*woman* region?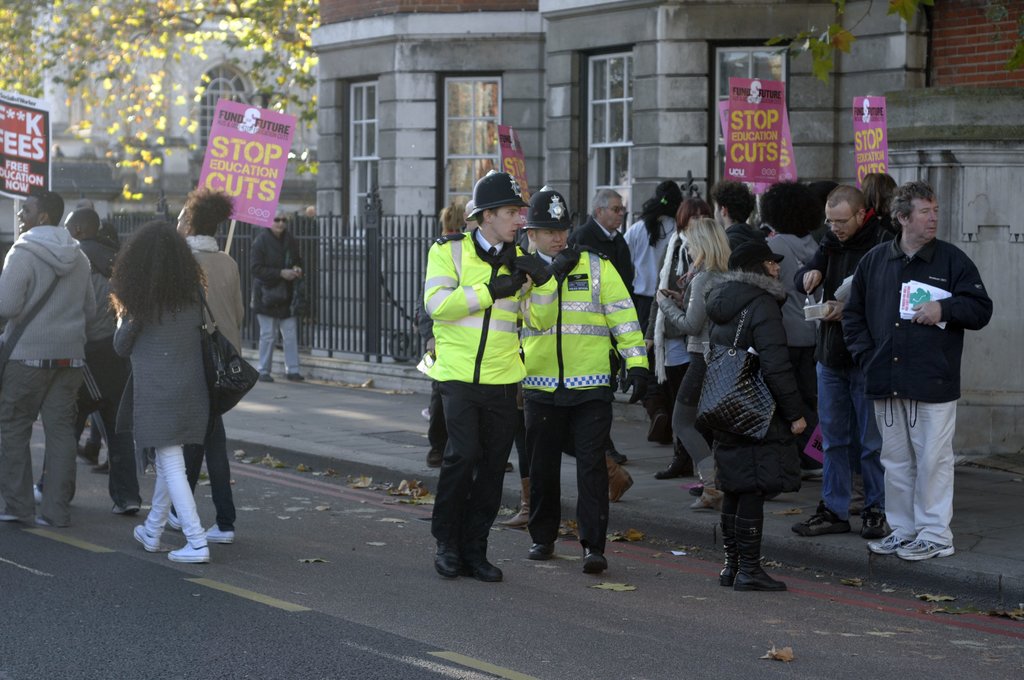
crop(252, 219, 307, 384)
